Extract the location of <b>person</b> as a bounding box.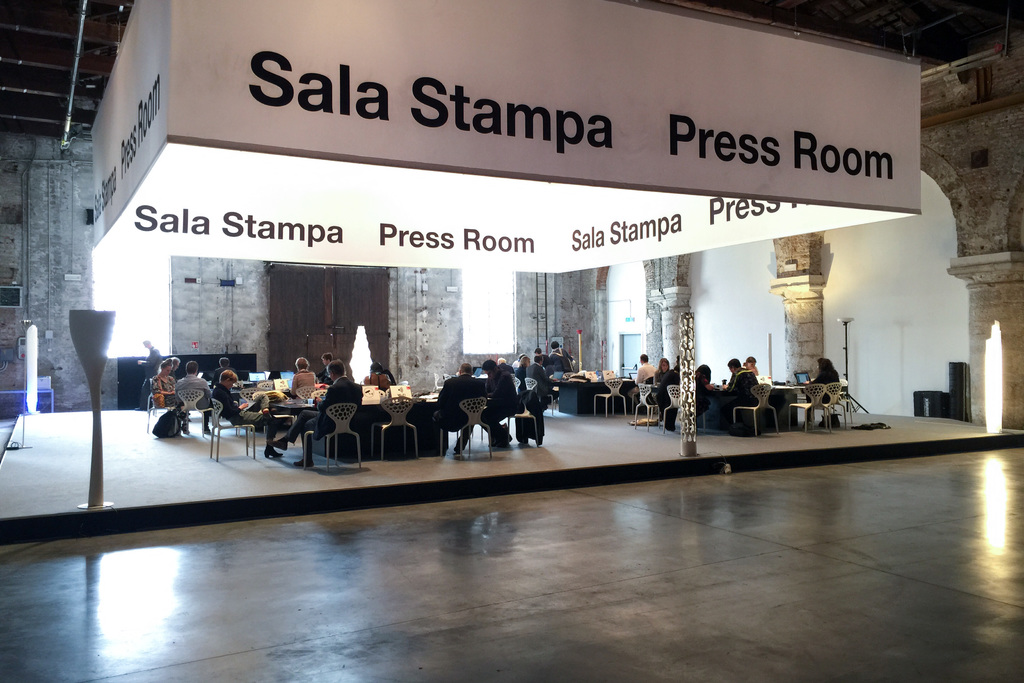
(x1=496, y1=357, x2=517, y2=373).
